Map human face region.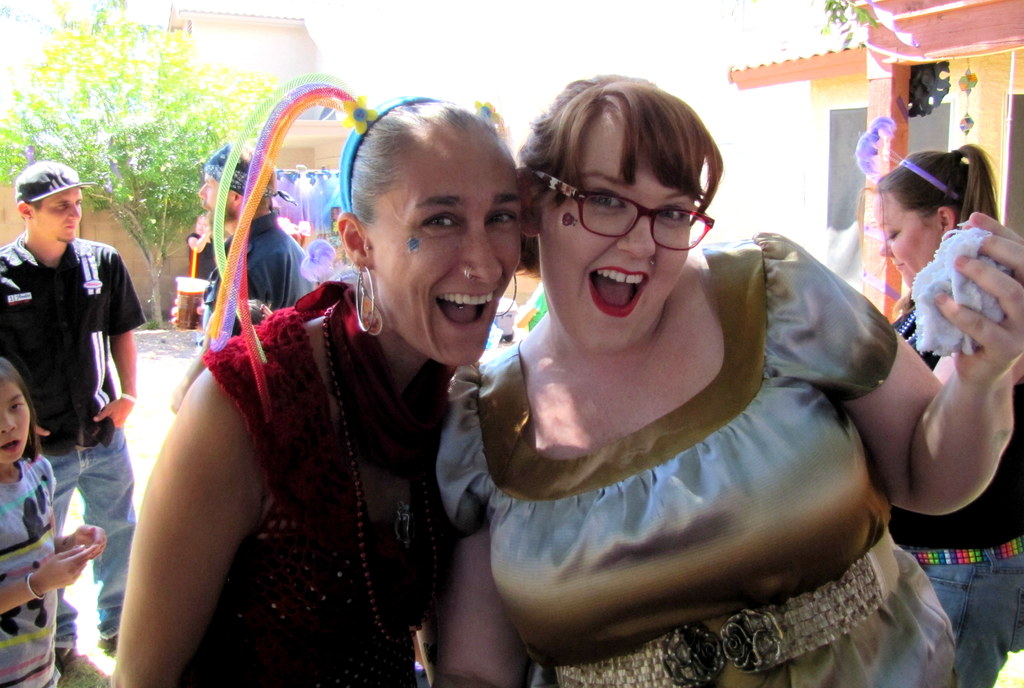
Mapped to region(372, 137, 519, 367).
